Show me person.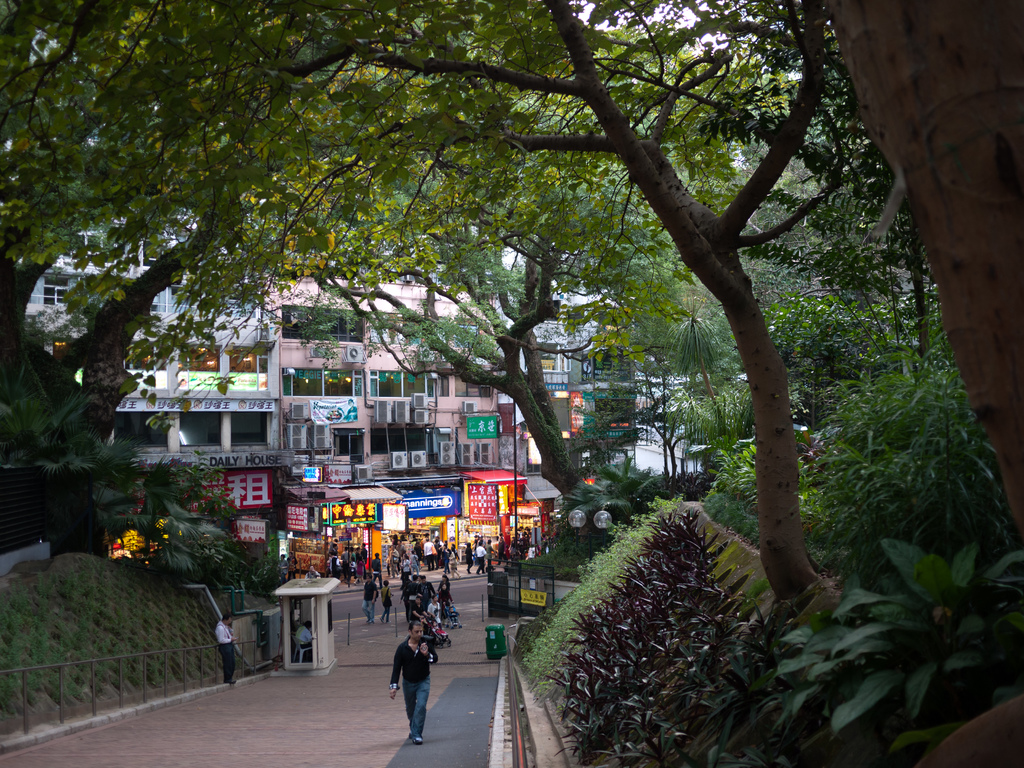
person is here: bbox=(382, 618, 432, 740).
